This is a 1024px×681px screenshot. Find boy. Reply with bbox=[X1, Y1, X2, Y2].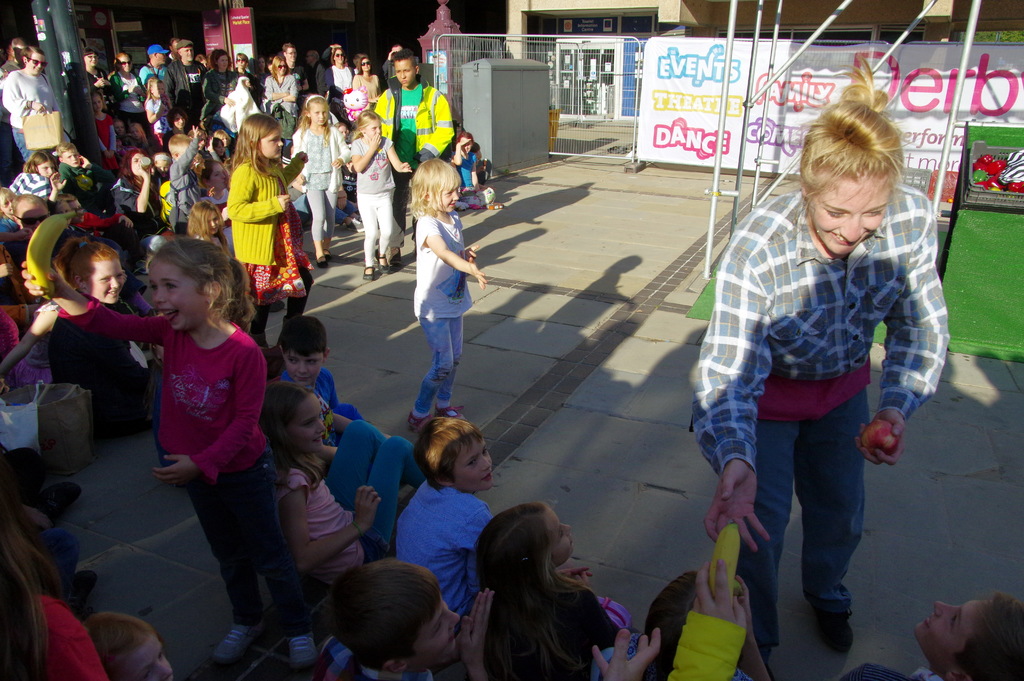
bbox=[83, 609, 176, 680].
